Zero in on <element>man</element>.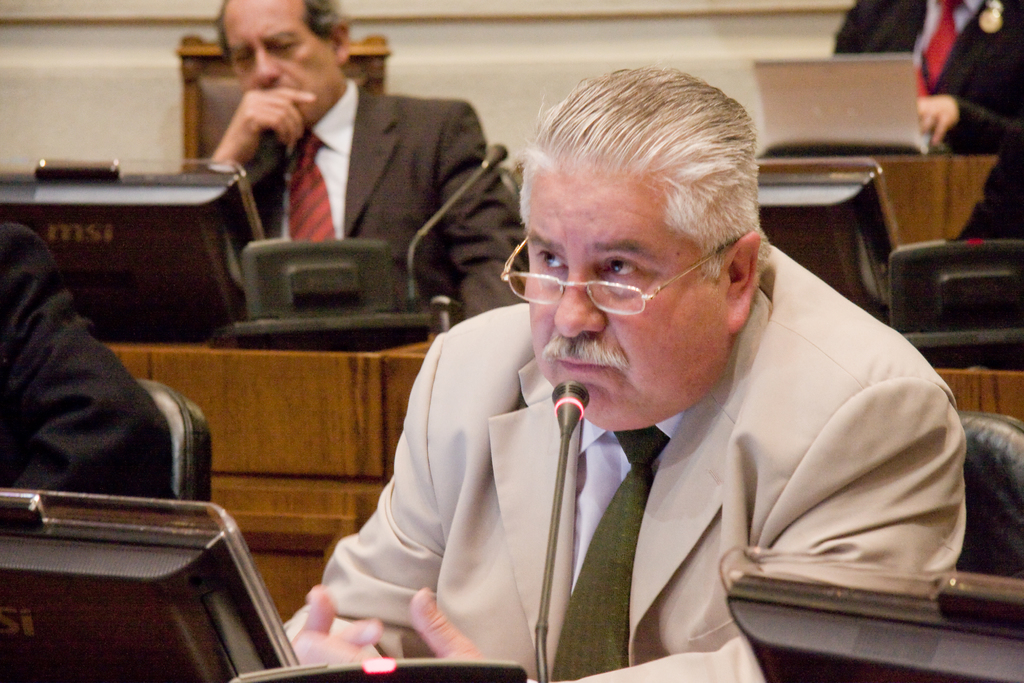
Zeroed in: crop(200, 0, 530, 318).
